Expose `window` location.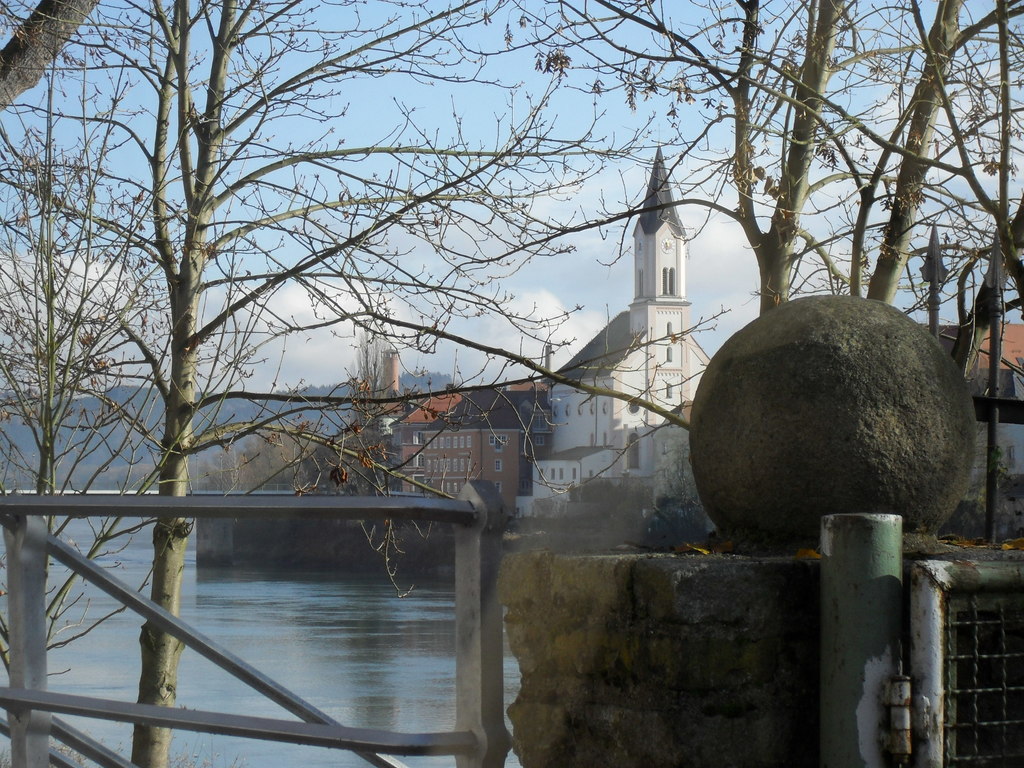
Exposed at (left=666, top=383, right=675, bottom=400).
